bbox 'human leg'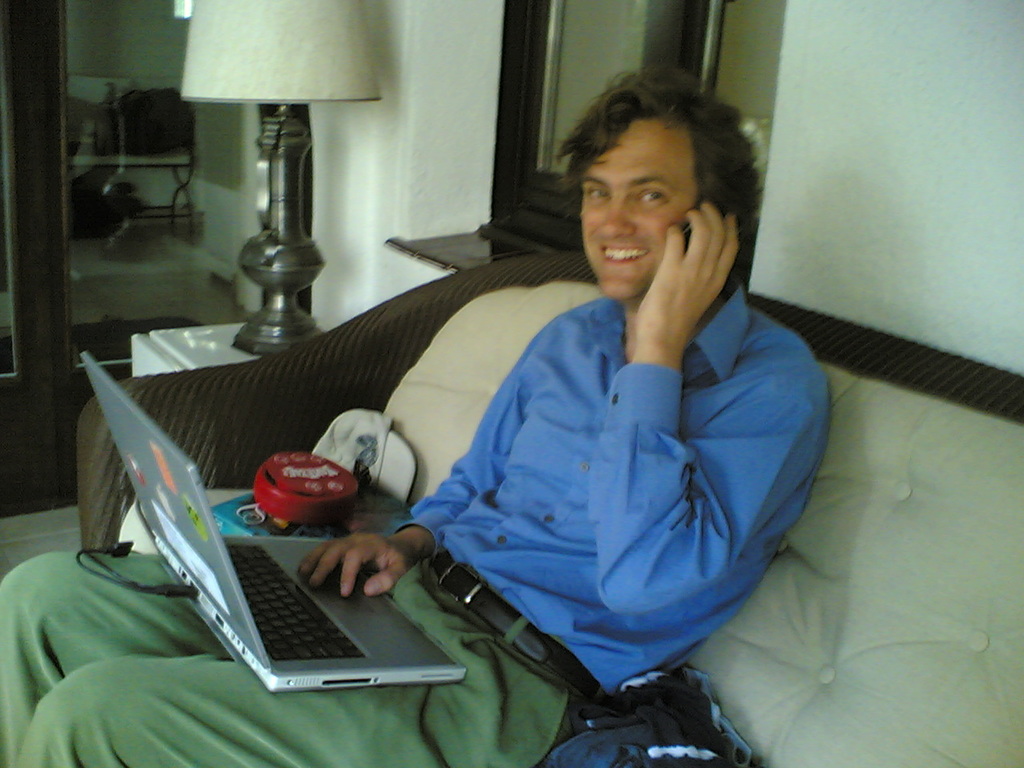
left=0, top=556, right=382, bottom=730
